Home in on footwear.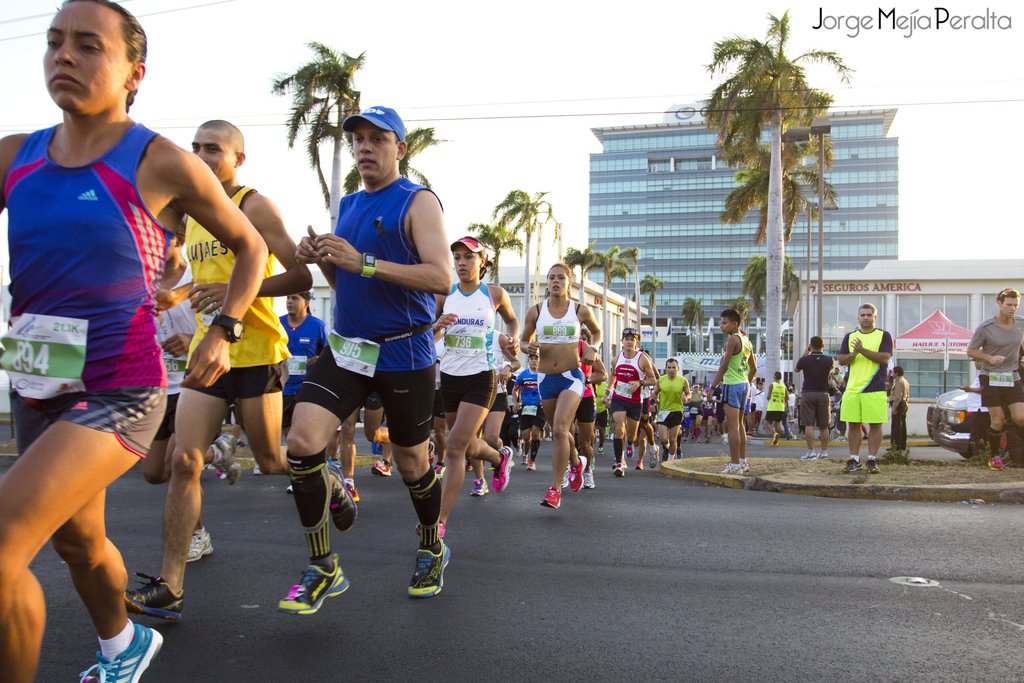
Homed in at <region>429, 442, 436, 463</region>.
